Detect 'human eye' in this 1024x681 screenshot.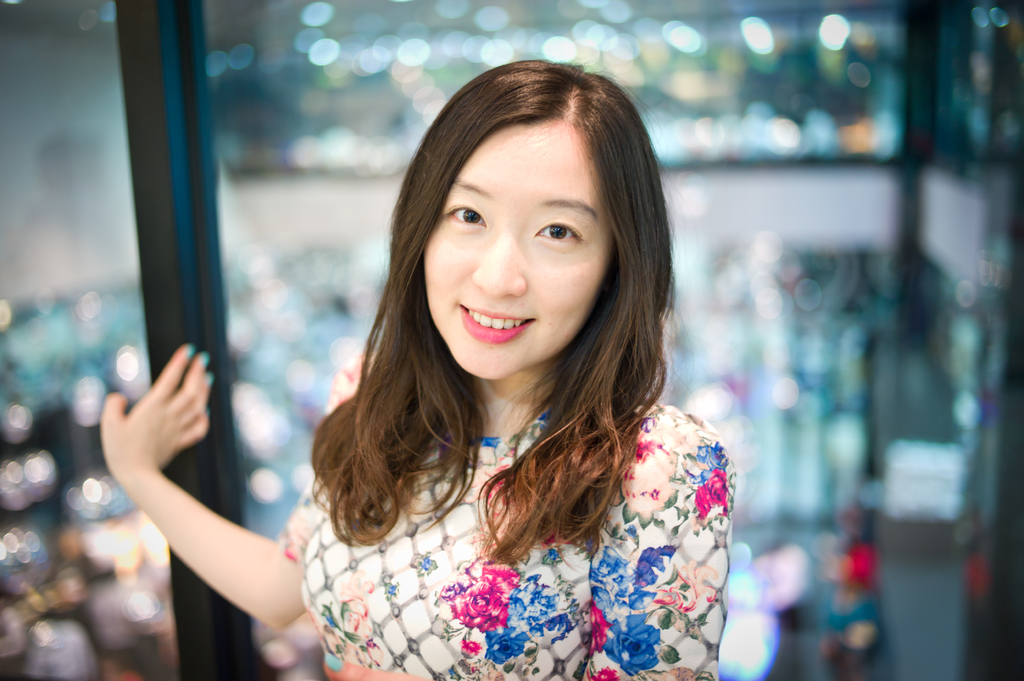
Detection: <bbox>532, 217, 584, 244</bbox>.
